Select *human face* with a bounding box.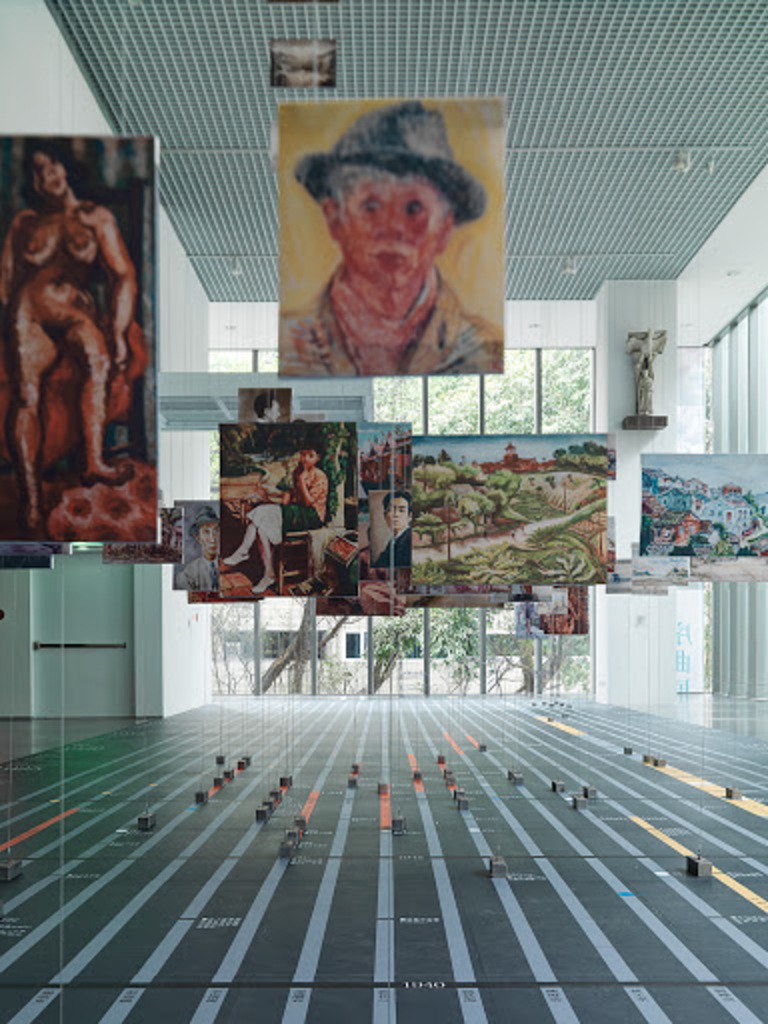
[x1=384, y1=498, x2=406, y2=532].
